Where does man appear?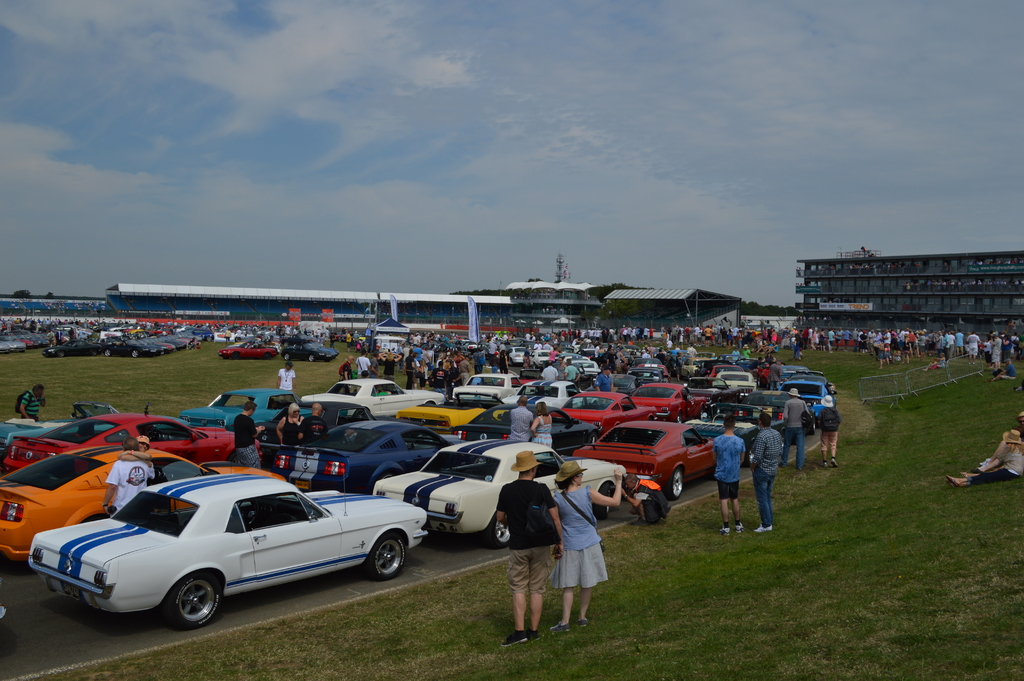
Appears at x1=298 y1=401 x2=328 y2=443.
